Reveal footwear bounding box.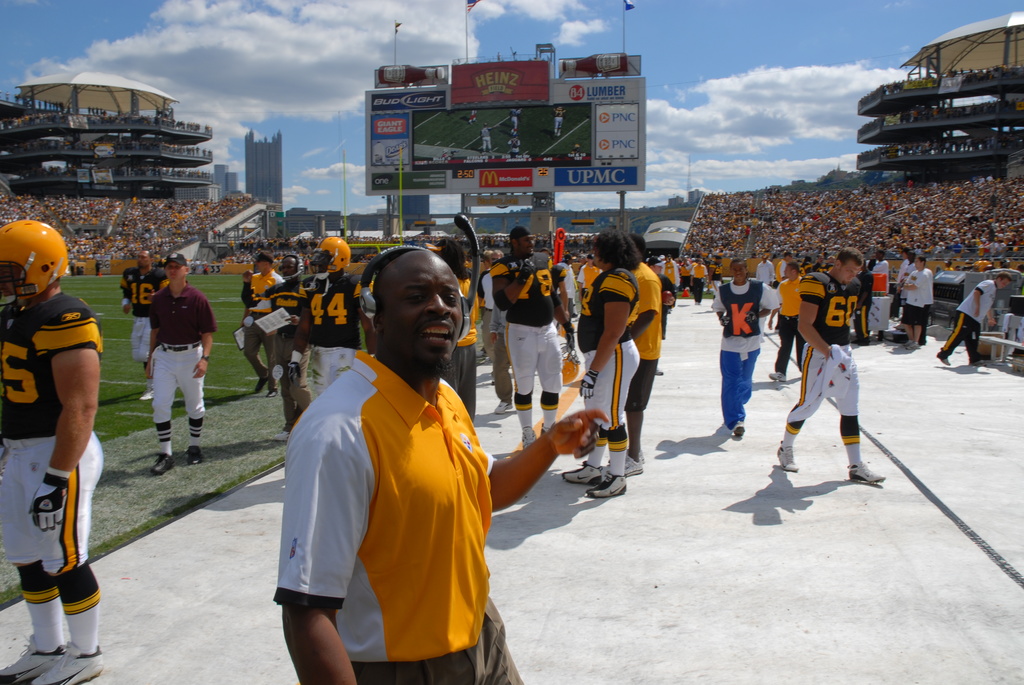
Revealed: [left=775, top=440, right=797, bottom=472].
